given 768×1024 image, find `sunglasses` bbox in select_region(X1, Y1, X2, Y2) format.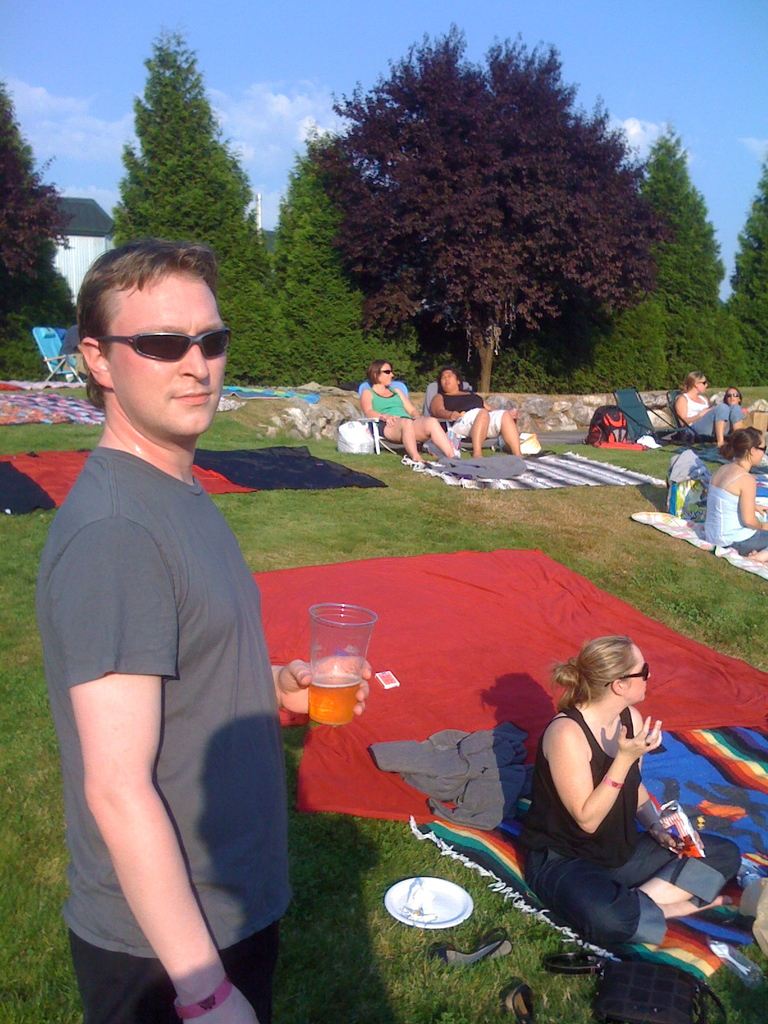
select_region(90, 331, 236, 370).
